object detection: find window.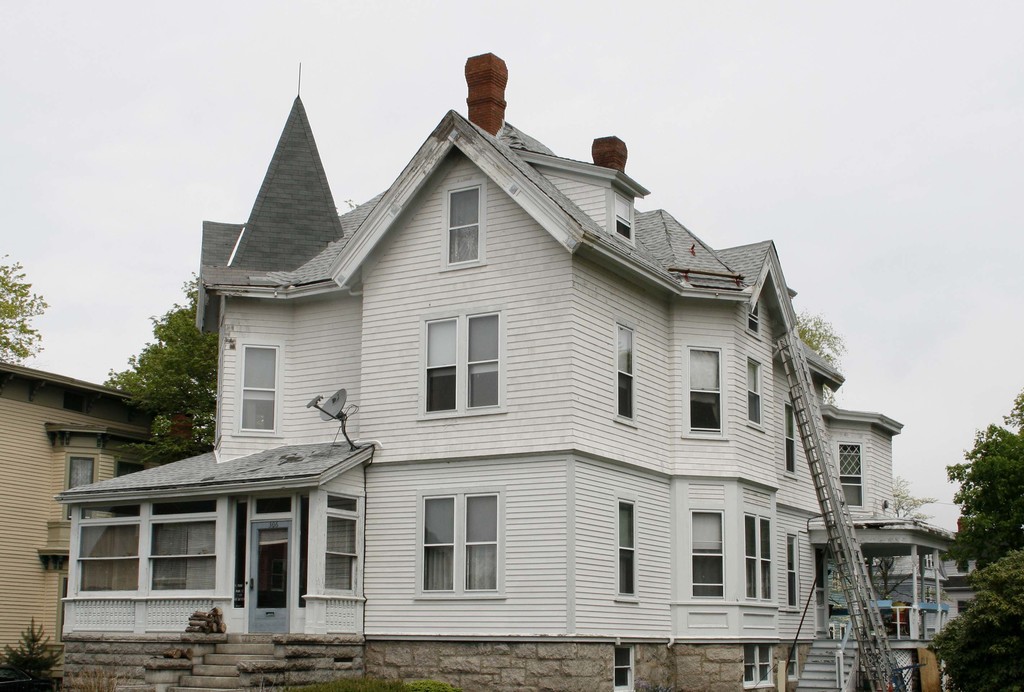
Rect(417, 309, 499, 414).
